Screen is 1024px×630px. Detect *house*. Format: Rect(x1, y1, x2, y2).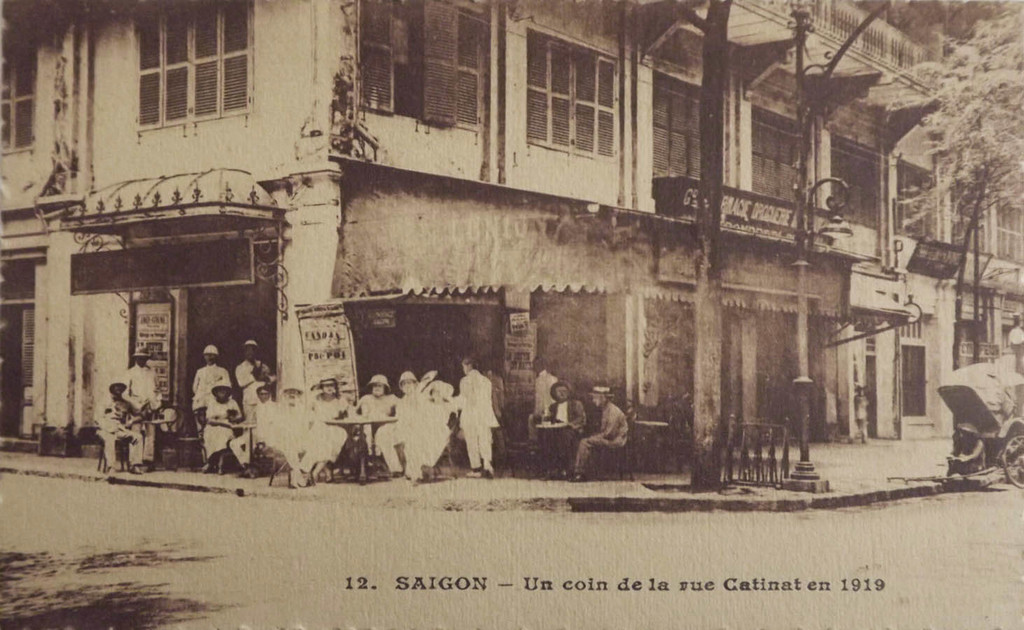
Rect(856, 0, 955, 461).
